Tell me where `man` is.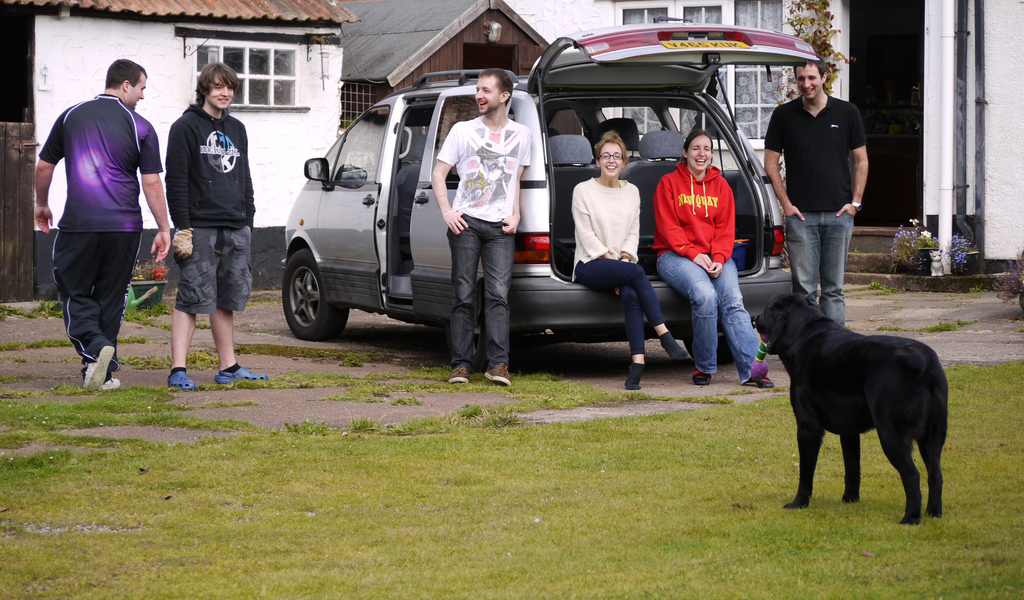
`man` is at {"left": 758, "top": 57, "right": 872, "bottom": 325}.
